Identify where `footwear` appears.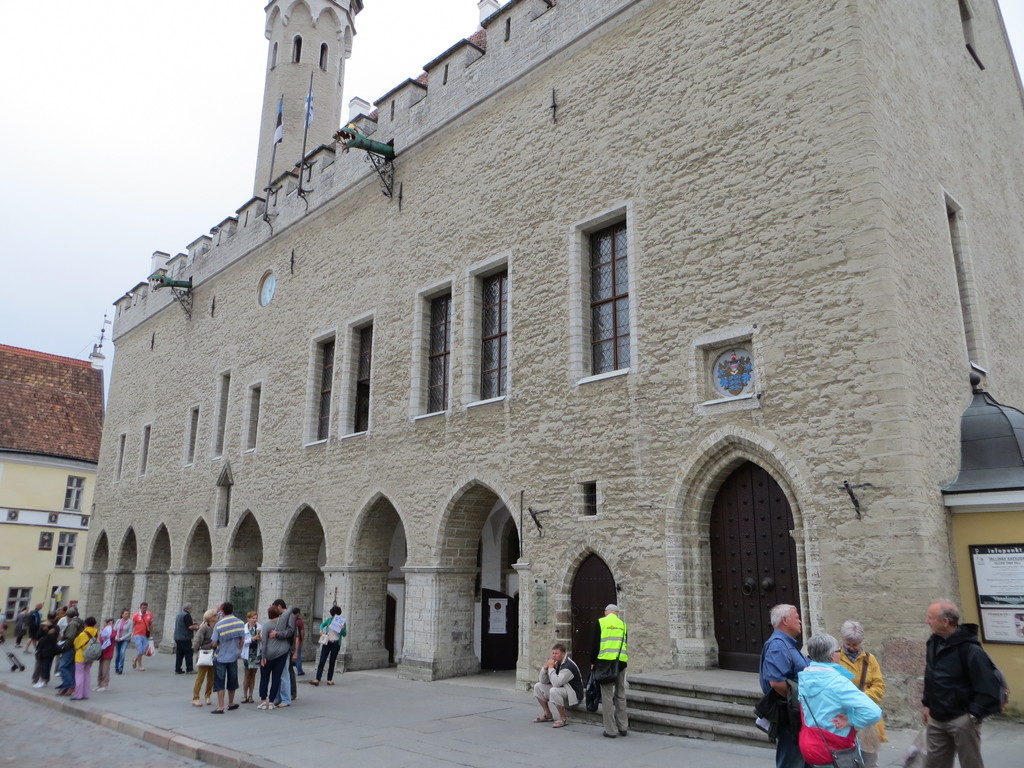
Appears at rect(56, 688, 73, 695).
